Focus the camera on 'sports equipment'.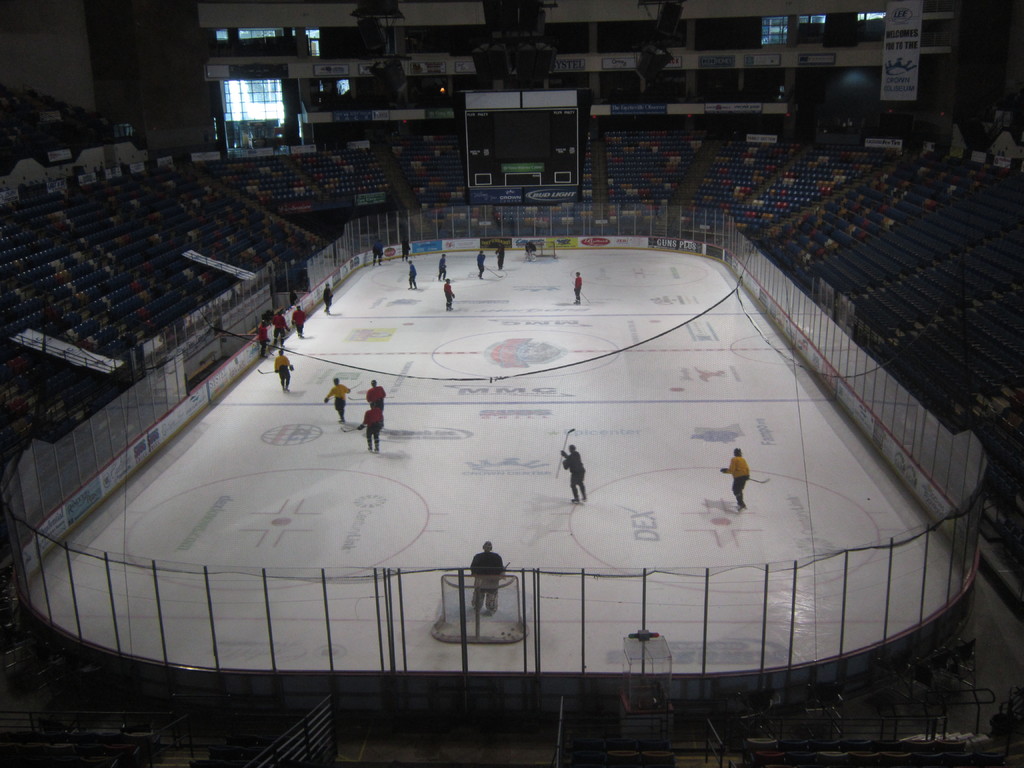
Focus region: locate(552, 424, 575, 475).
